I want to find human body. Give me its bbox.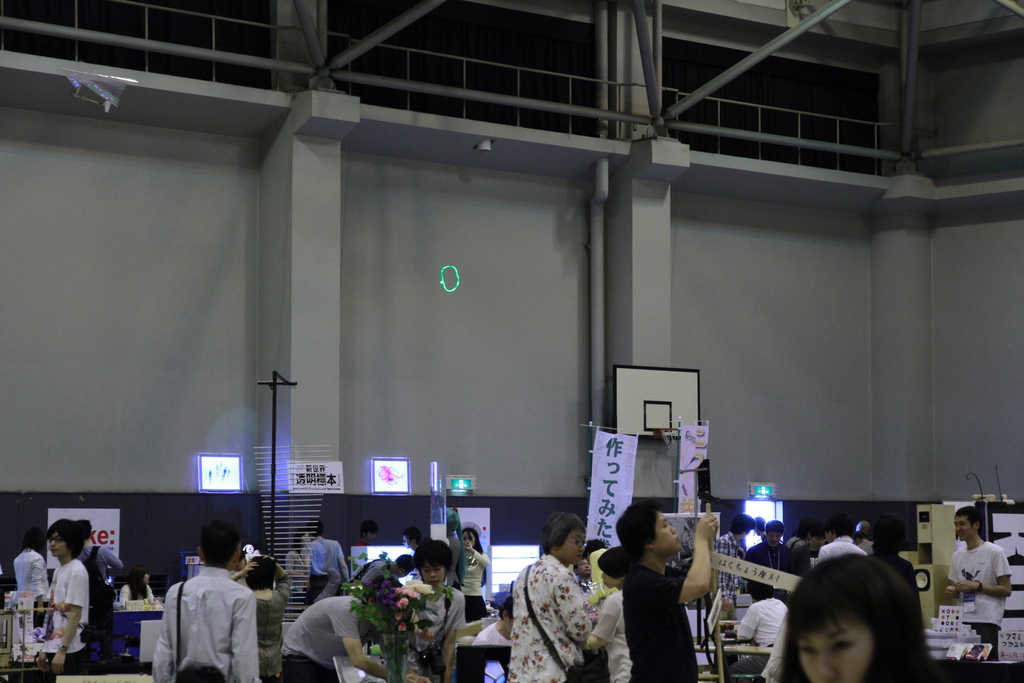
pyautogui.locateOnScreen(714, 536, 753, 673).
